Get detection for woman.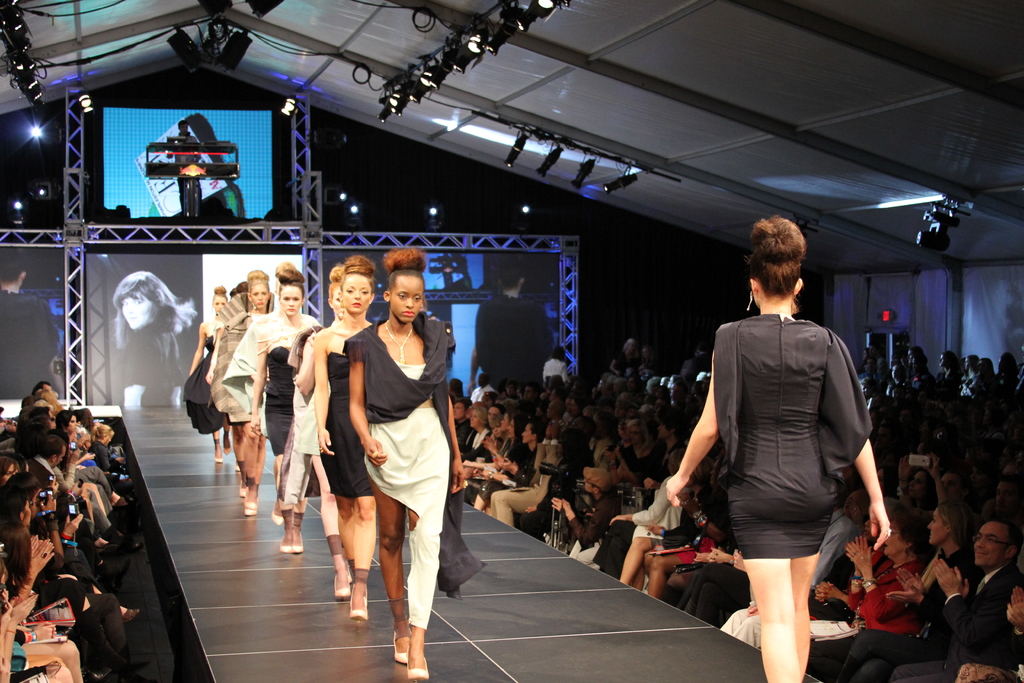
Detection: 612/333/641/372.
